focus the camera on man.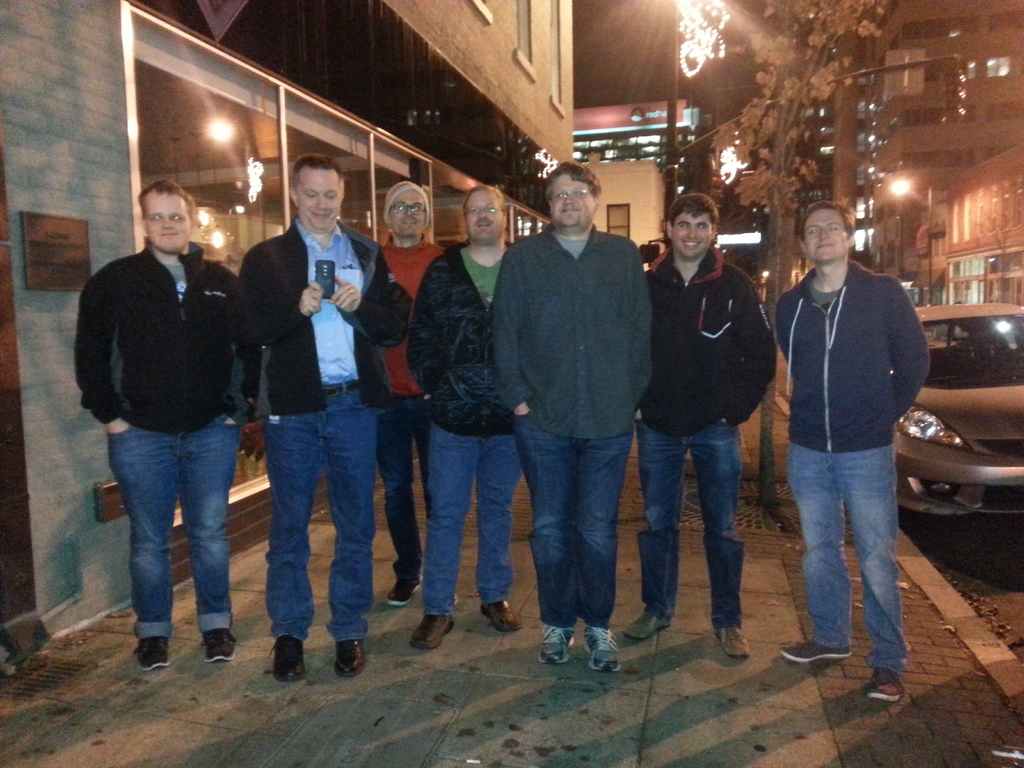
Focus region: box=[772, 199, 928, 705].
